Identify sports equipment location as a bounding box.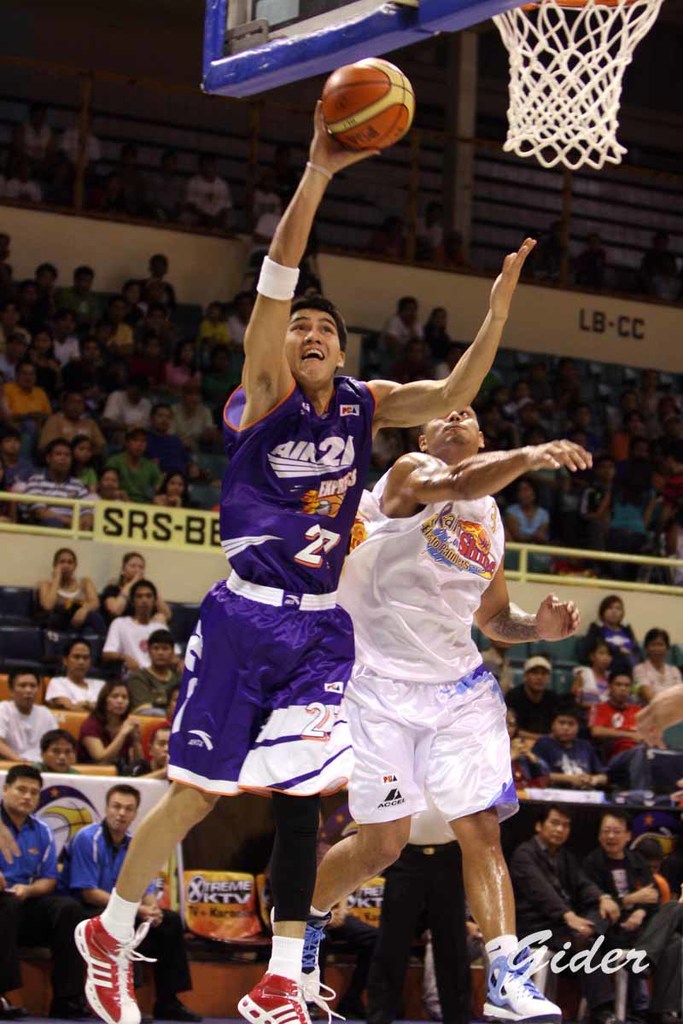
region(318, 53, 415, 152).
